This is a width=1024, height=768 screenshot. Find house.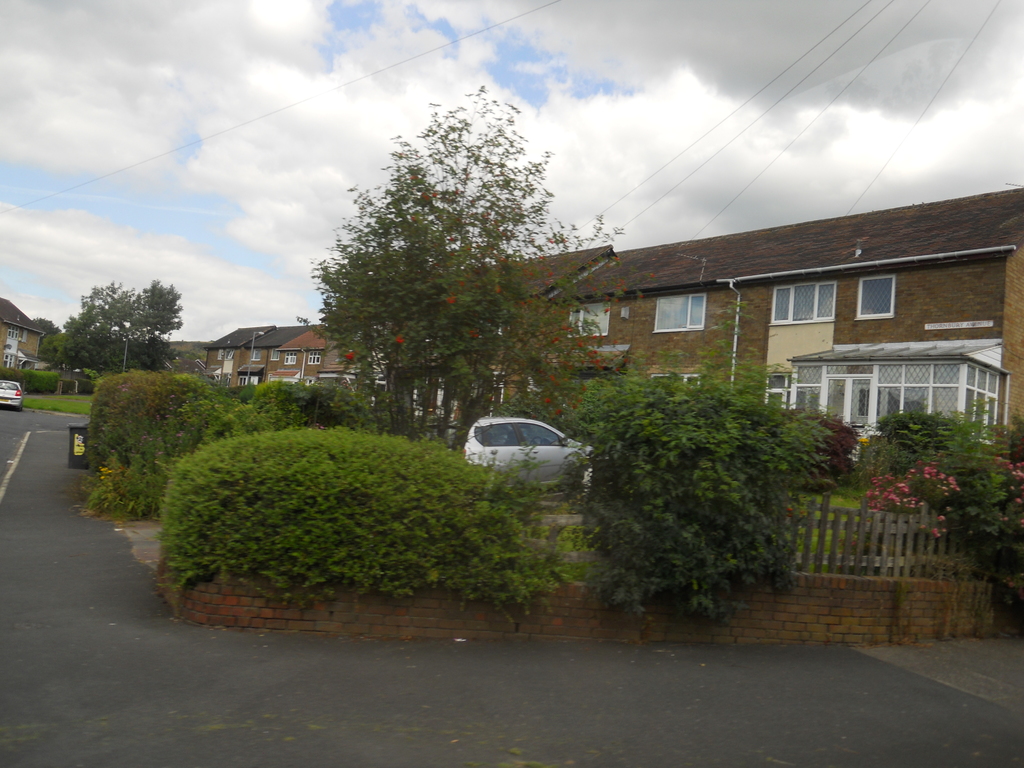
Bounding box: {"x1": 0, "y1": 291, "x2": 43, "y2": 367}.
